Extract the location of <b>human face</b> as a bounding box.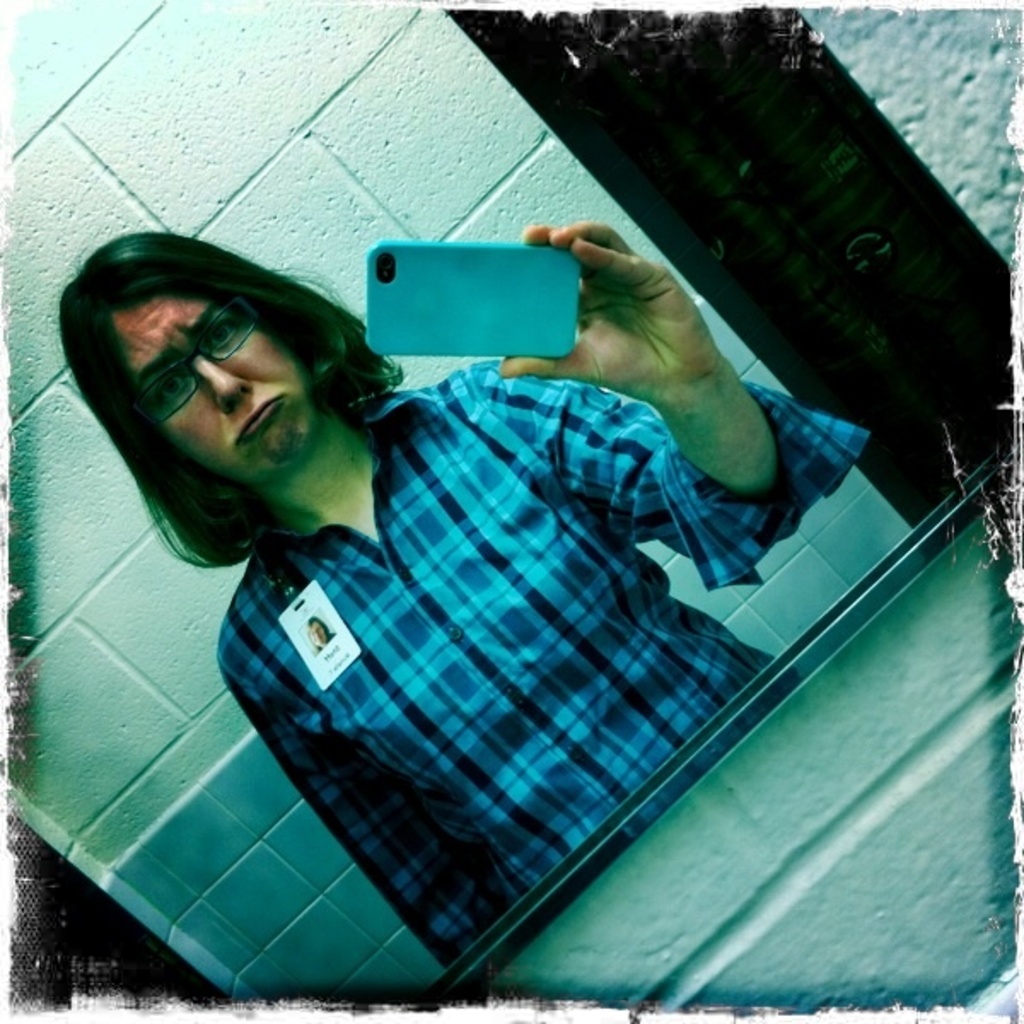
box(104, 304, 319, 478).
